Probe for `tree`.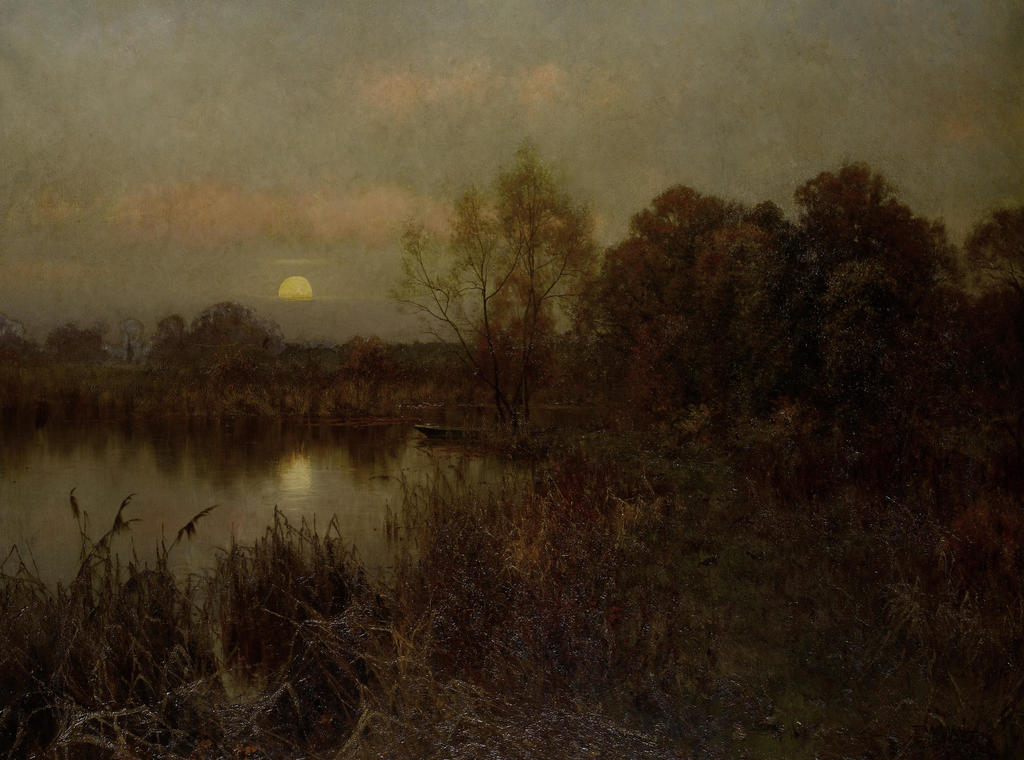
Probe result: (147, 299, 304, 399).
